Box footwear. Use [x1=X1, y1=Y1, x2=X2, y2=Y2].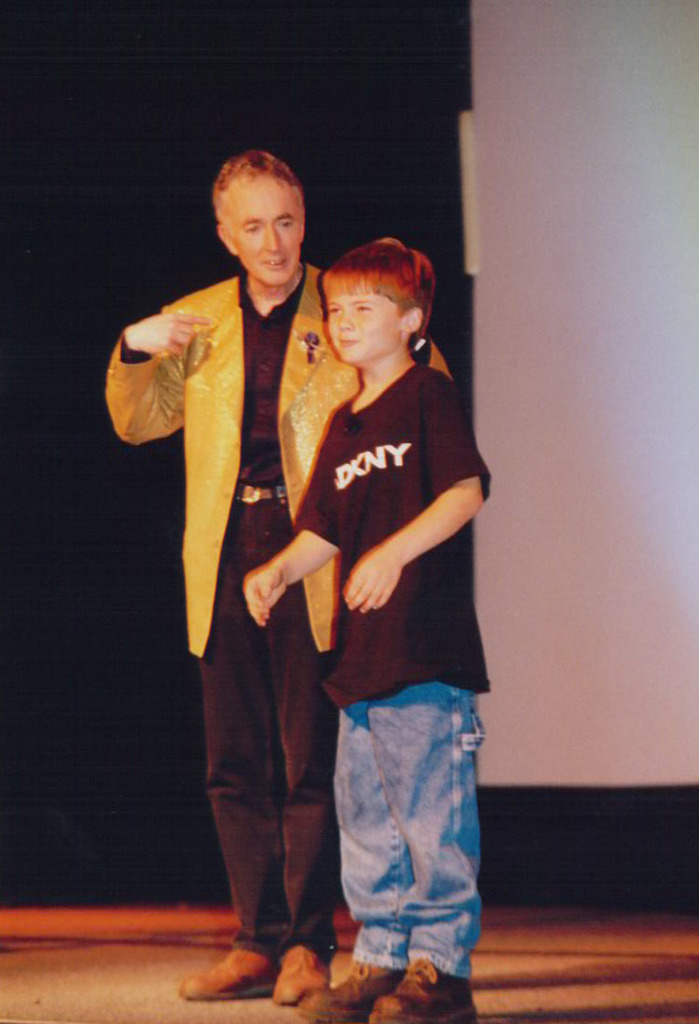
[x1=371, y1=960, x2=475, y2=1023].
